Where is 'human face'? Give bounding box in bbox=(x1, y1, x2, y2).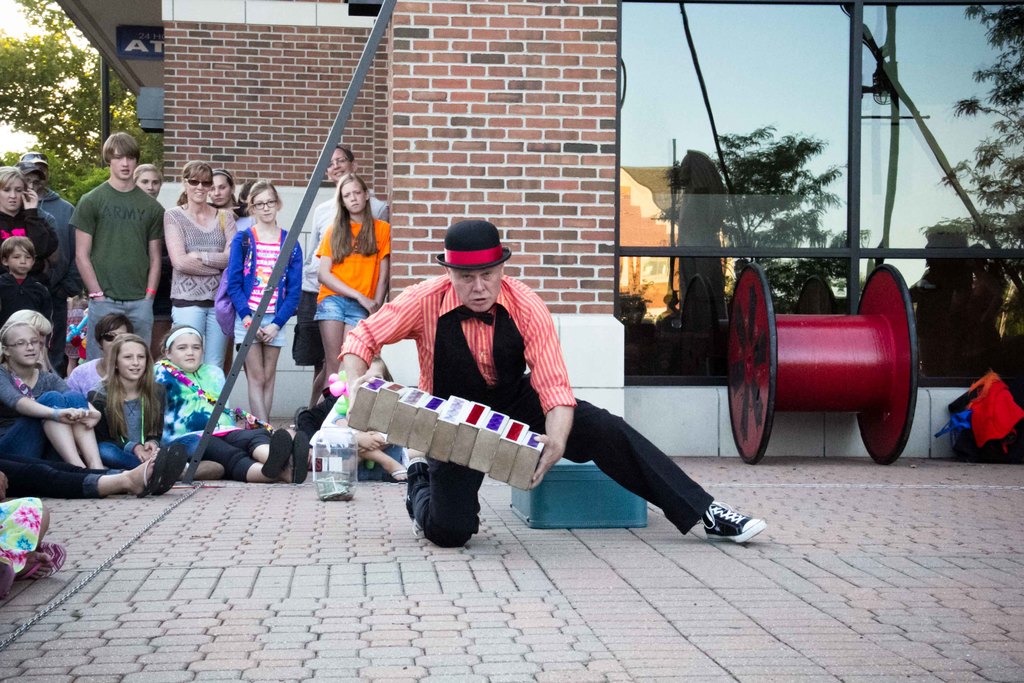
bbox=(109, 147, 138, 182).
